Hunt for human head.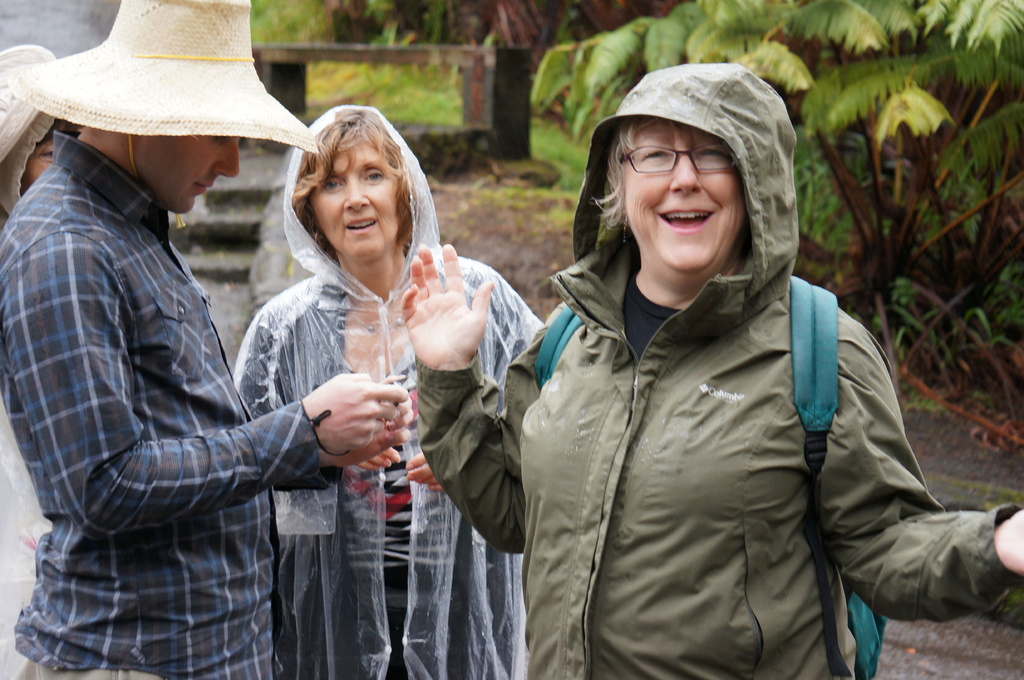
Hunted down at {"left": 4, "top": 0, "right": 321, "bottom": 216}.
